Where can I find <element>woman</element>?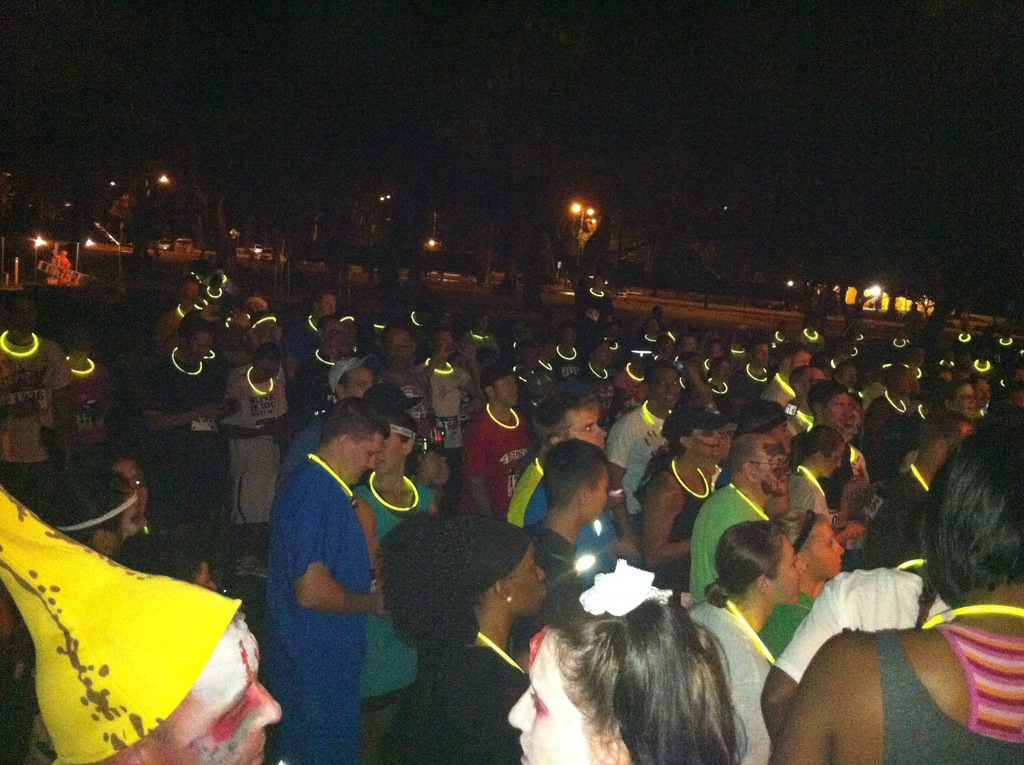
You can find it at select_region(768, 429, 1023, 764).
